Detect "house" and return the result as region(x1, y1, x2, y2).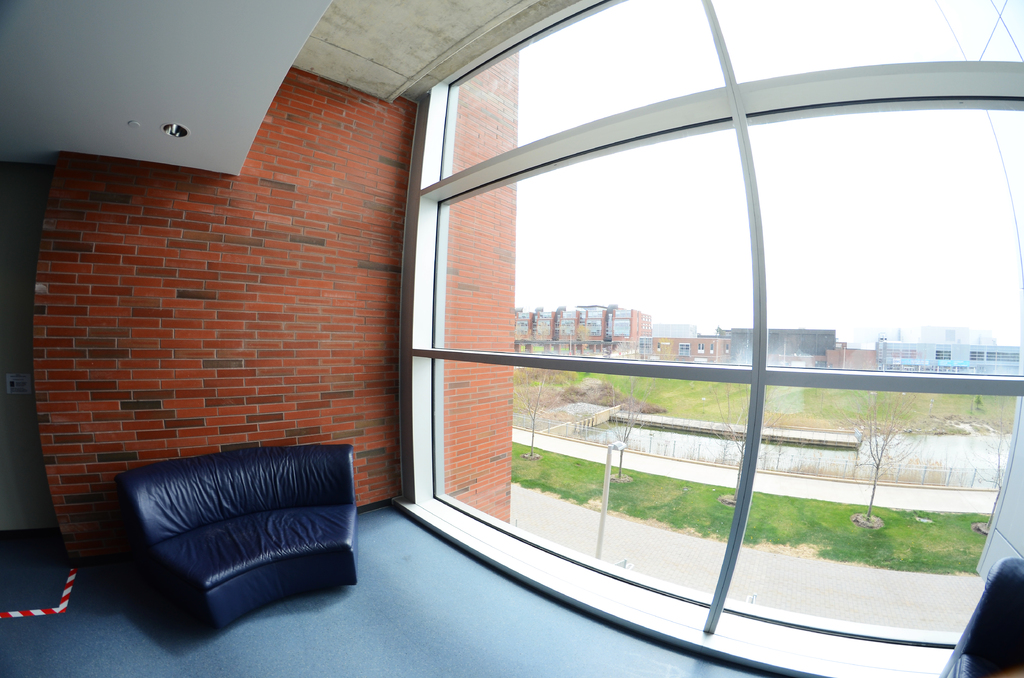
region(829, 346, 868, 369).
